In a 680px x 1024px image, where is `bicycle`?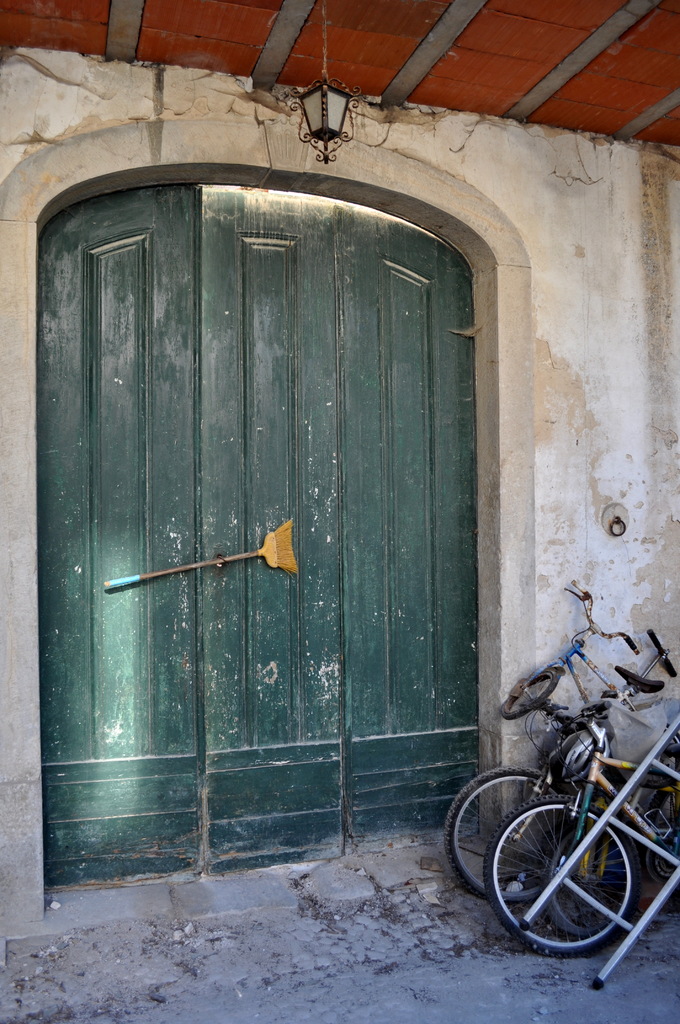
[501,579,679,790].
